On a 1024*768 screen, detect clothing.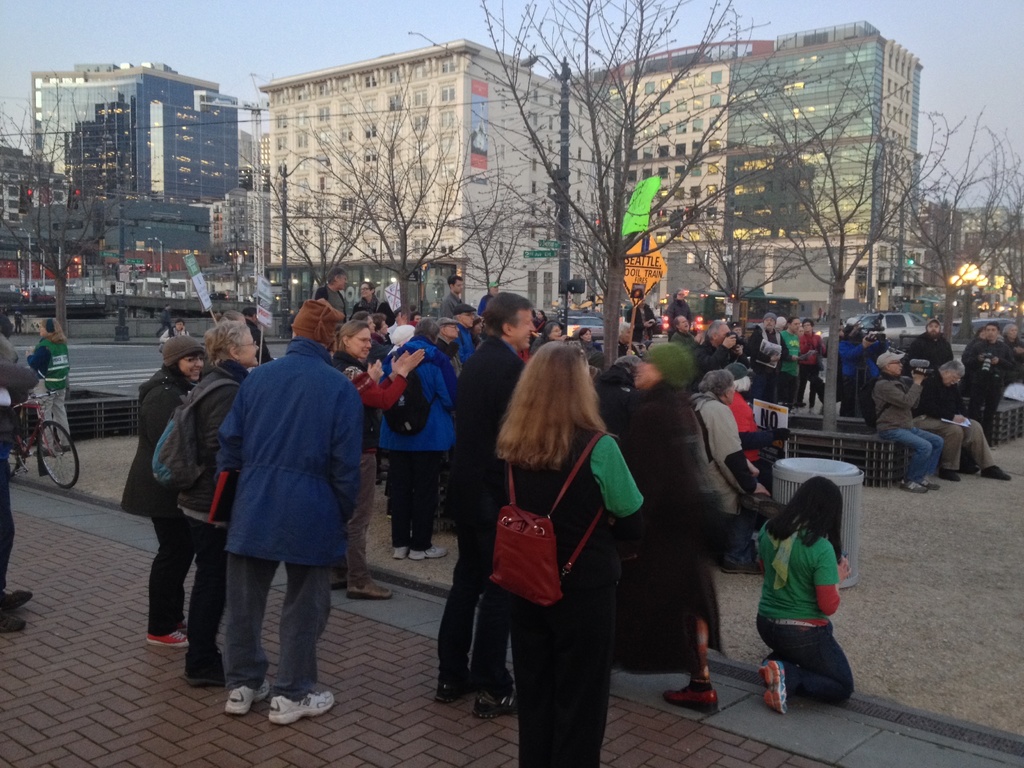
353,292,387,317.
